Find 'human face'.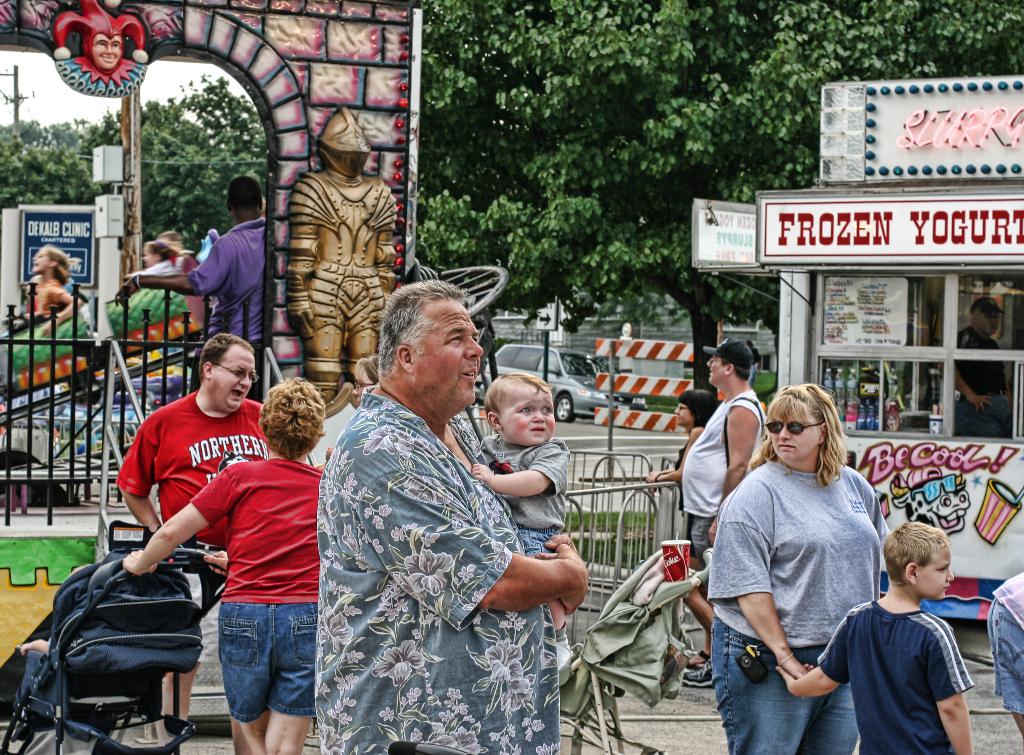
select_region(215, 347, 257, 410).
